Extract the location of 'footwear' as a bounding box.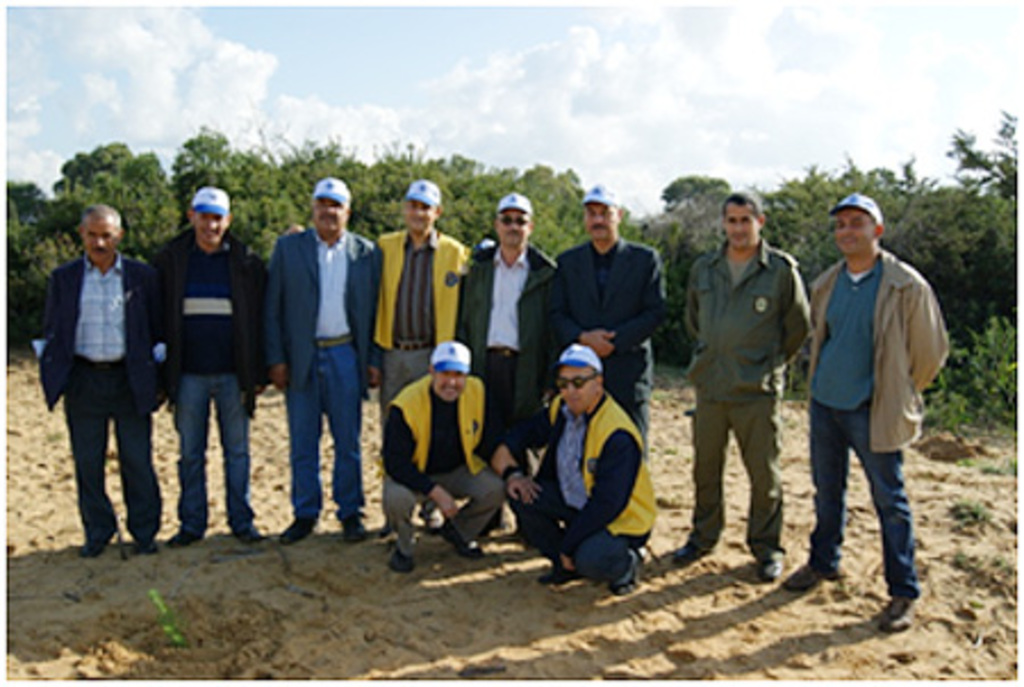
detection(444, 521, 489, 557).
